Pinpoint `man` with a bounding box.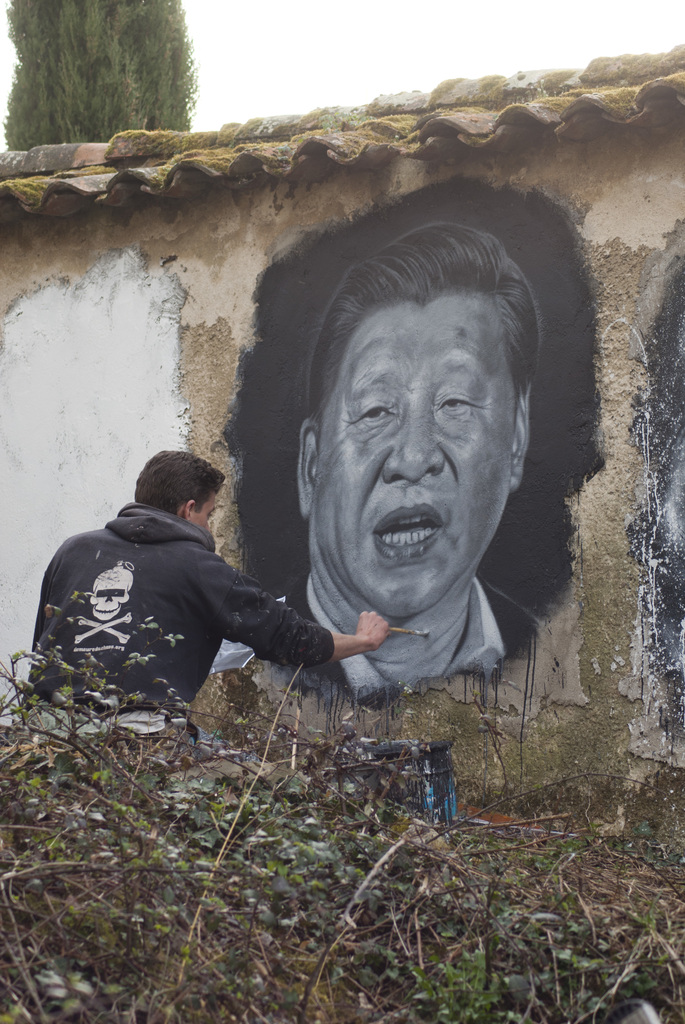
locate(257, 221, 531, 705).
